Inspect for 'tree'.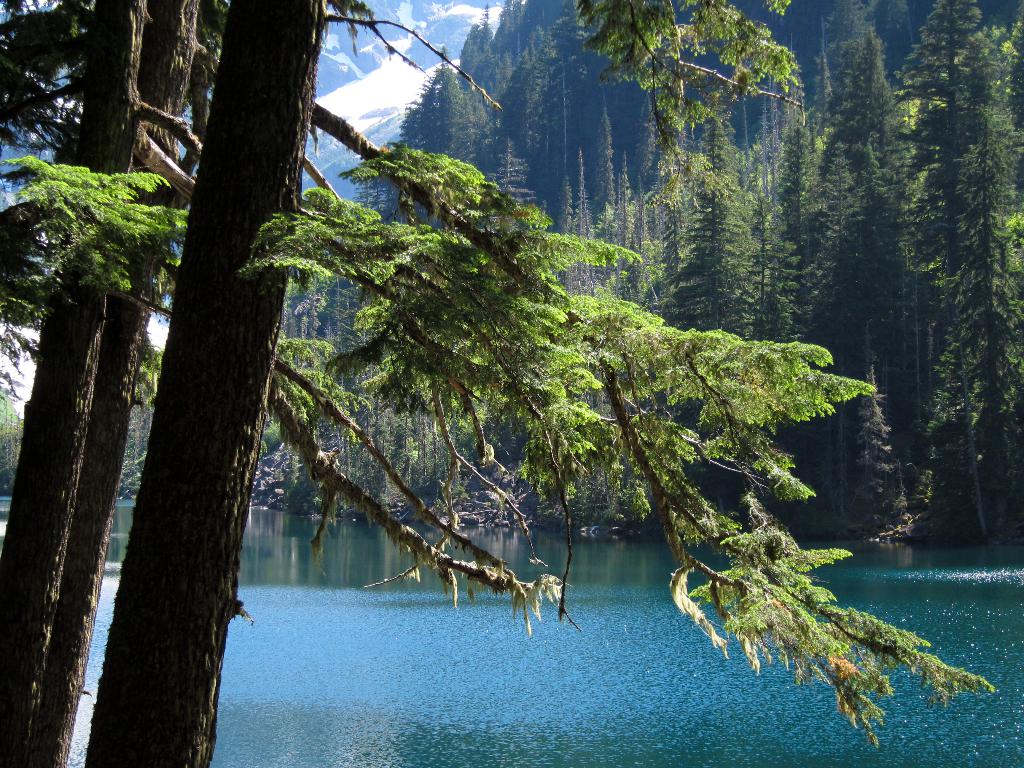
Inspection: 624/108/842/387.
